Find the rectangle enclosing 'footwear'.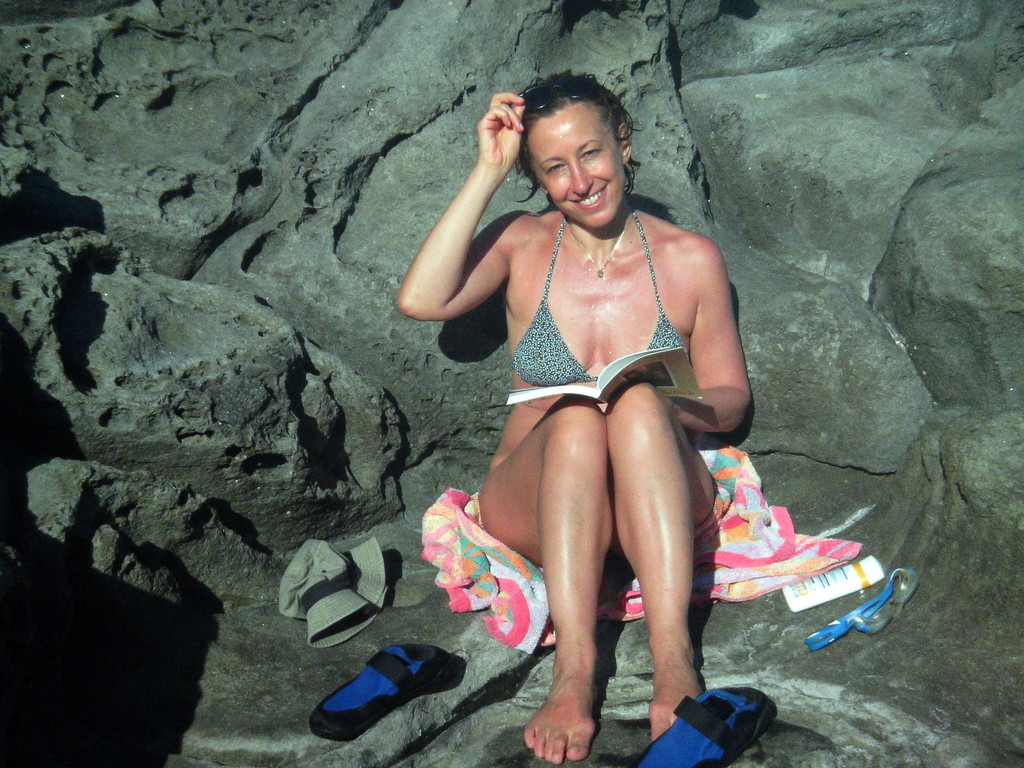
(630,676,778,767).
